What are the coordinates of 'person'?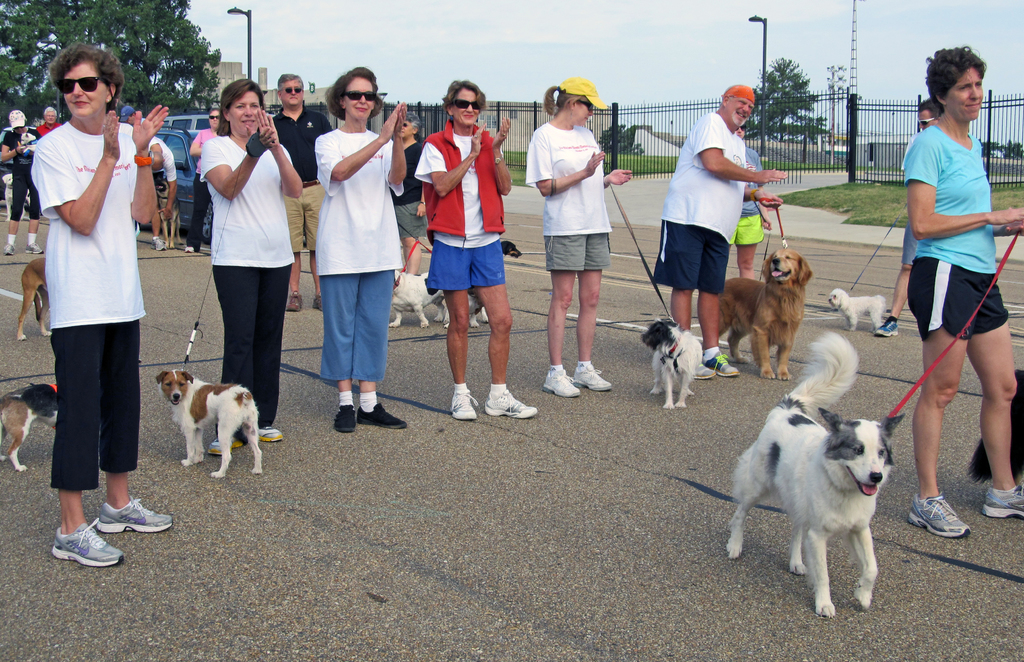
detection(122, 107, 177, 252).
